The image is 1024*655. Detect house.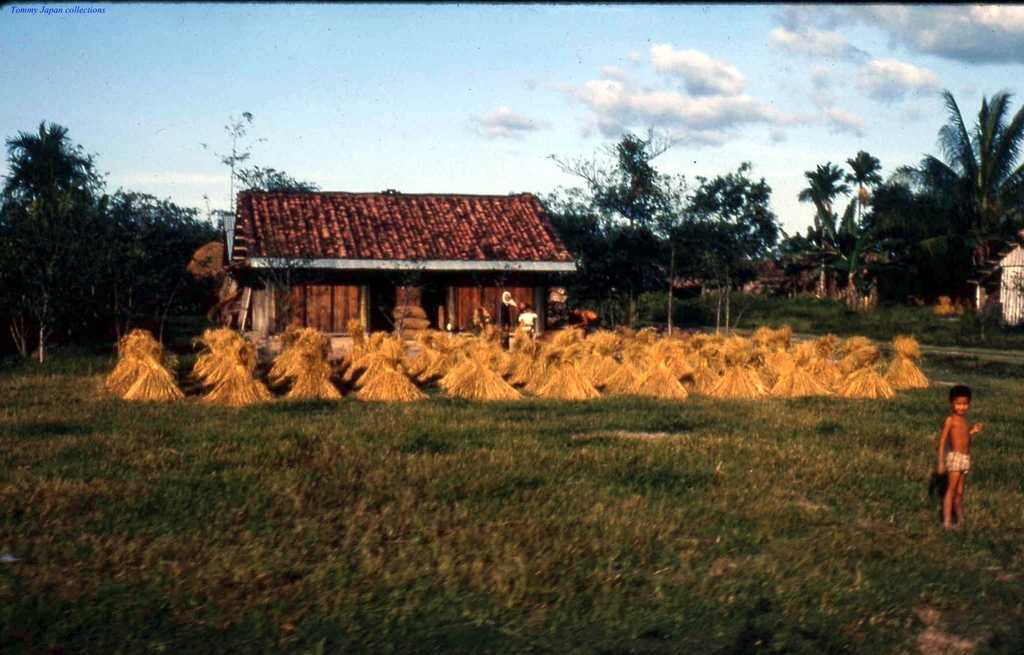
Detection: crop(665, 270, 696, 293).
